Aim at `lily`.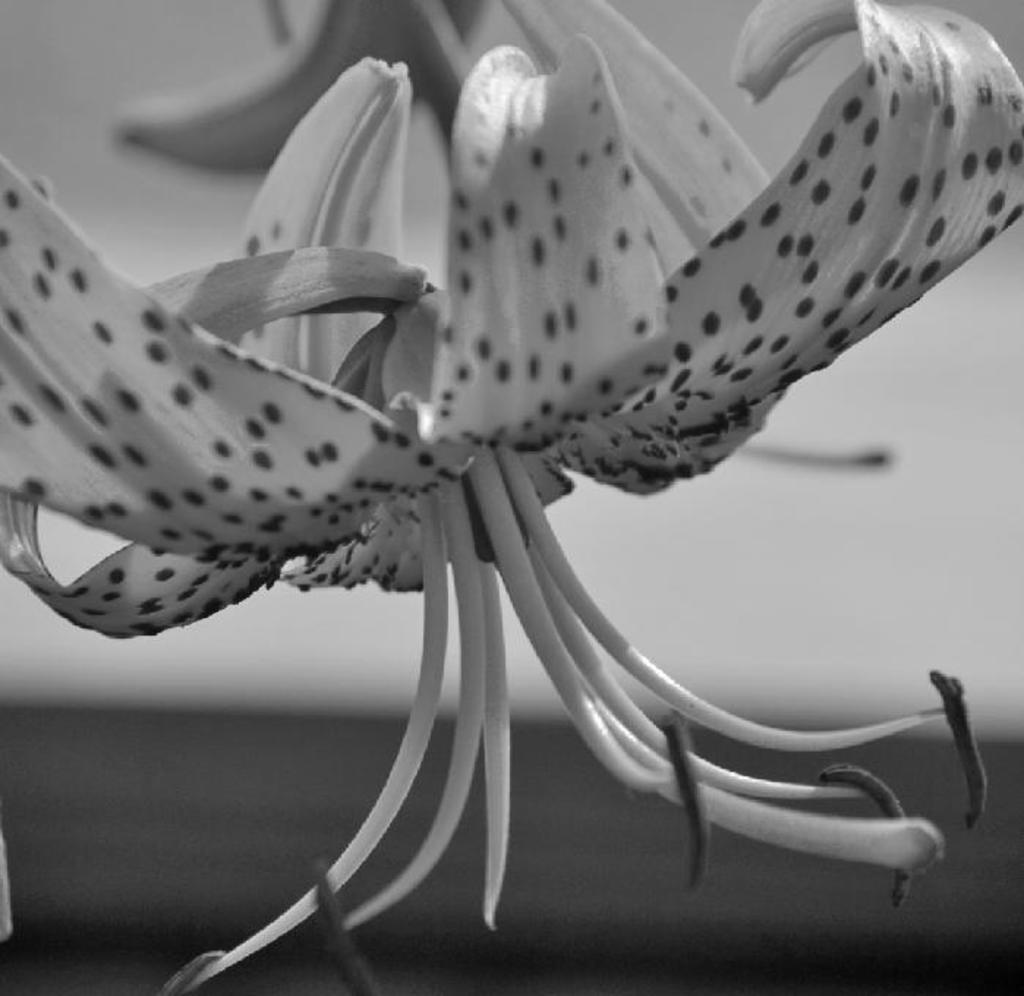
Aimed at pyautogui.locateOnScreen(0, 0, 1023, 990).
